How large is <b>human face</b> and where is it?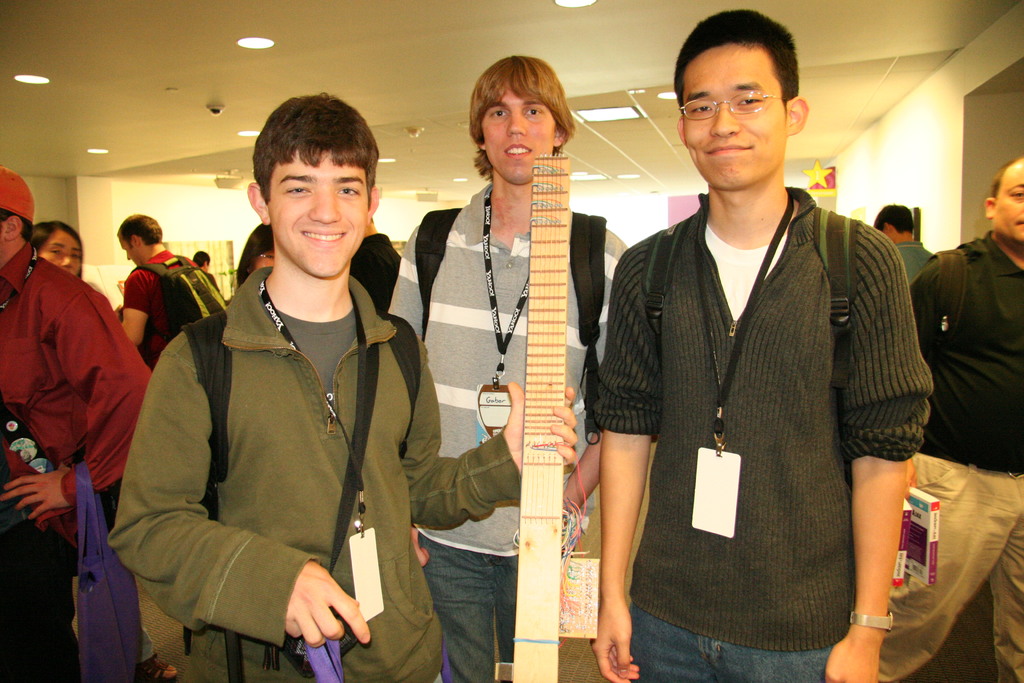
Bounding box: <box>266,145,368,279</box>.
